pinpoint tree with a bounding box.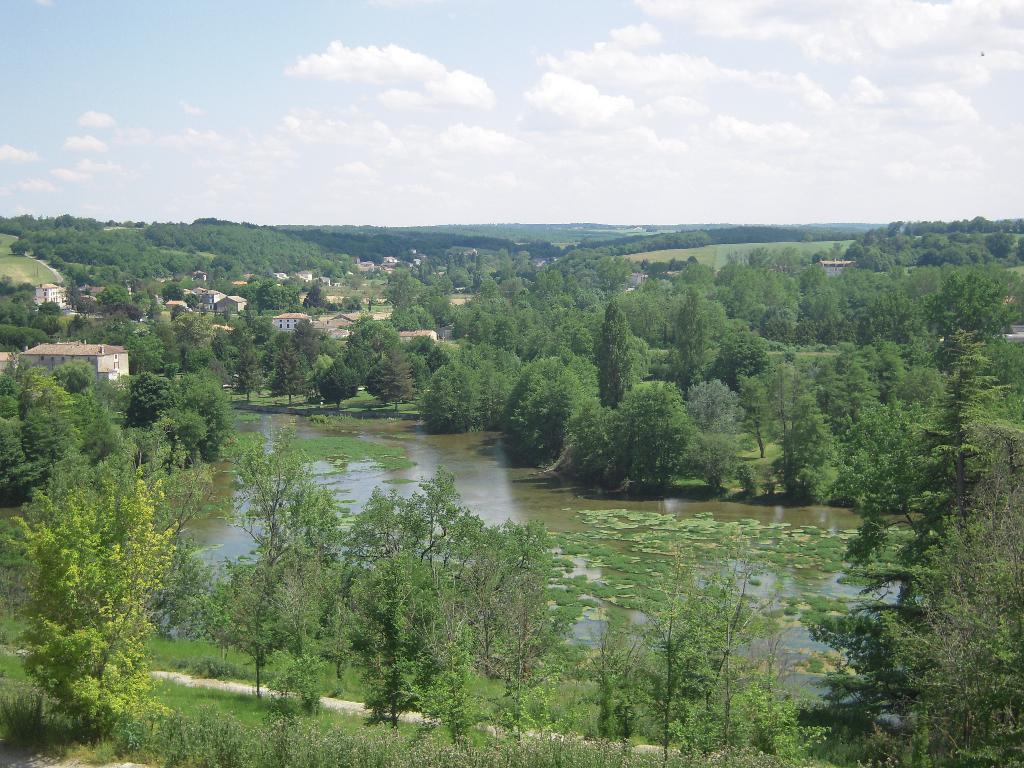
(left=124, top=372, right=185, bottom=431).
